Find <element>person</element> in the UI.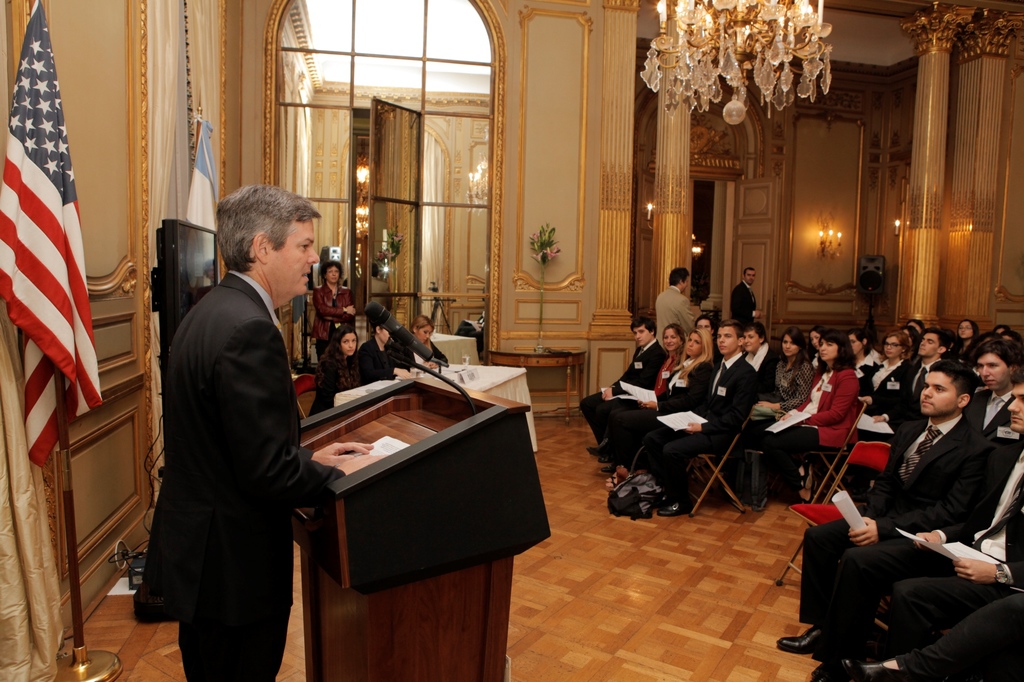
UI element at Rect(143, 176, 324, 680).
